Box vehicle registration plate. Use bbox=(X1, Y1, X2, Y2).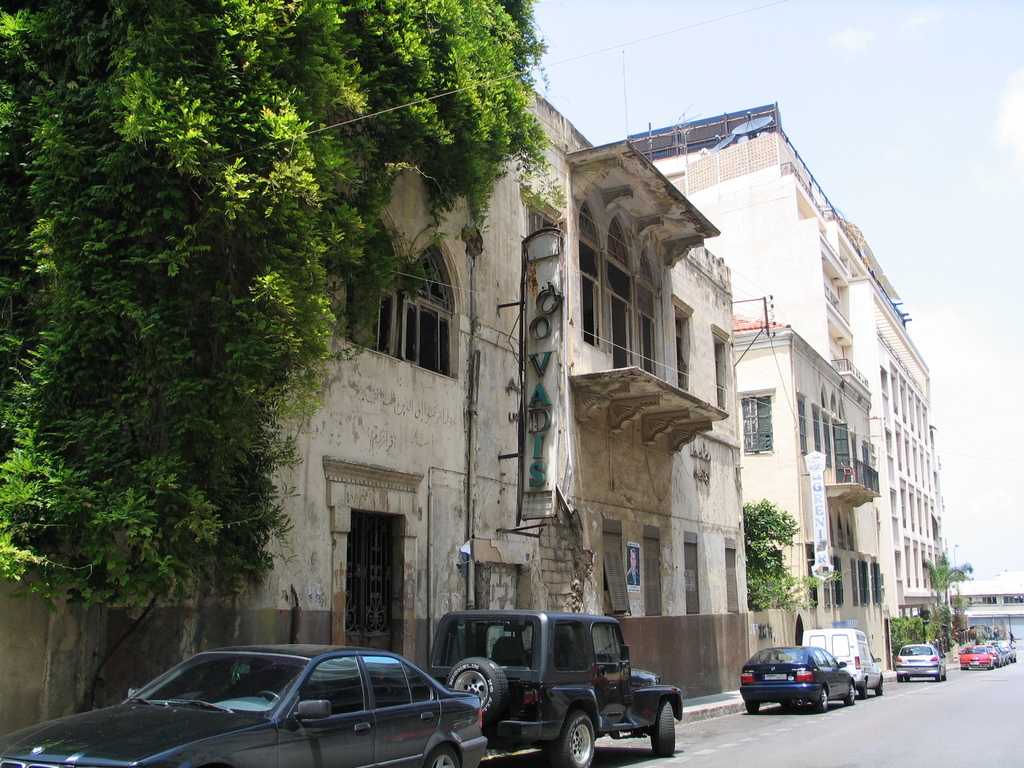
bbox=(762, 671, 790, 681).
